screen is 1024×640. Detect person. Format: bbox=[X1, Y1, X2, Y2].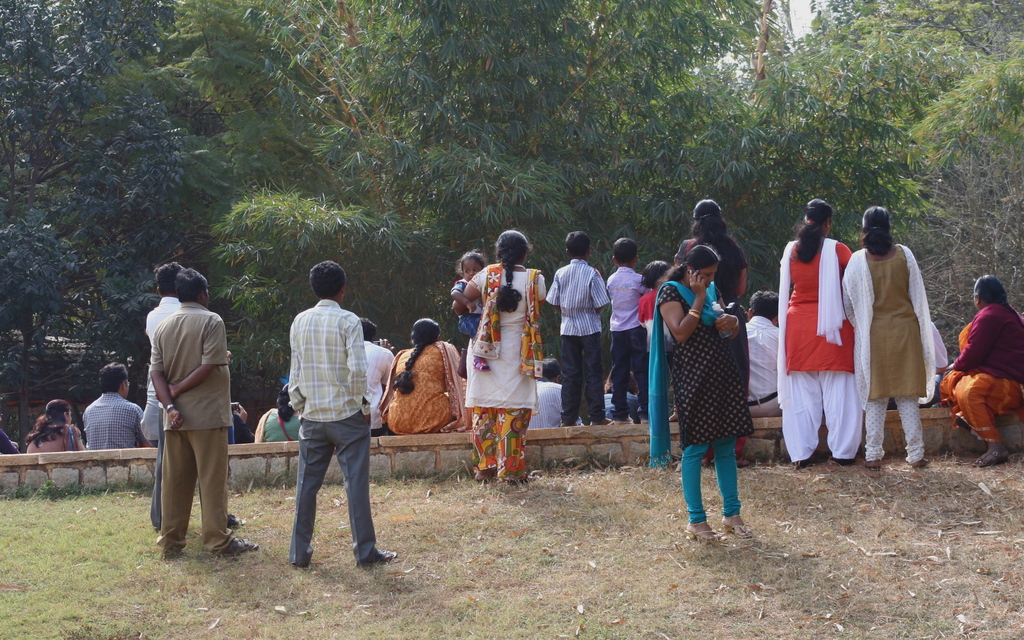
bbox=[449, 230, 550, 491].
